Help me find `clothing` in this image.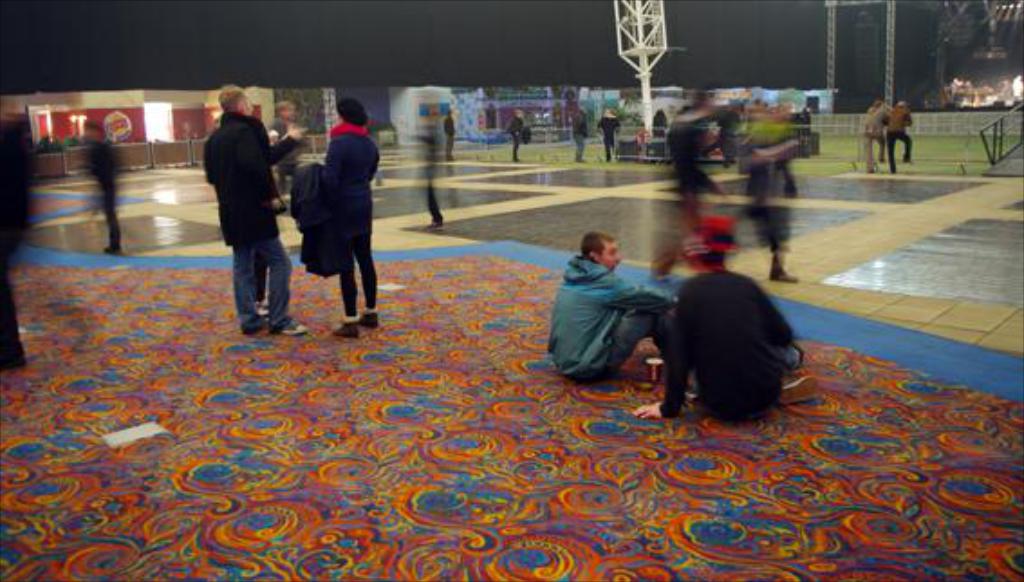
Found it: 657:269:798:423.
